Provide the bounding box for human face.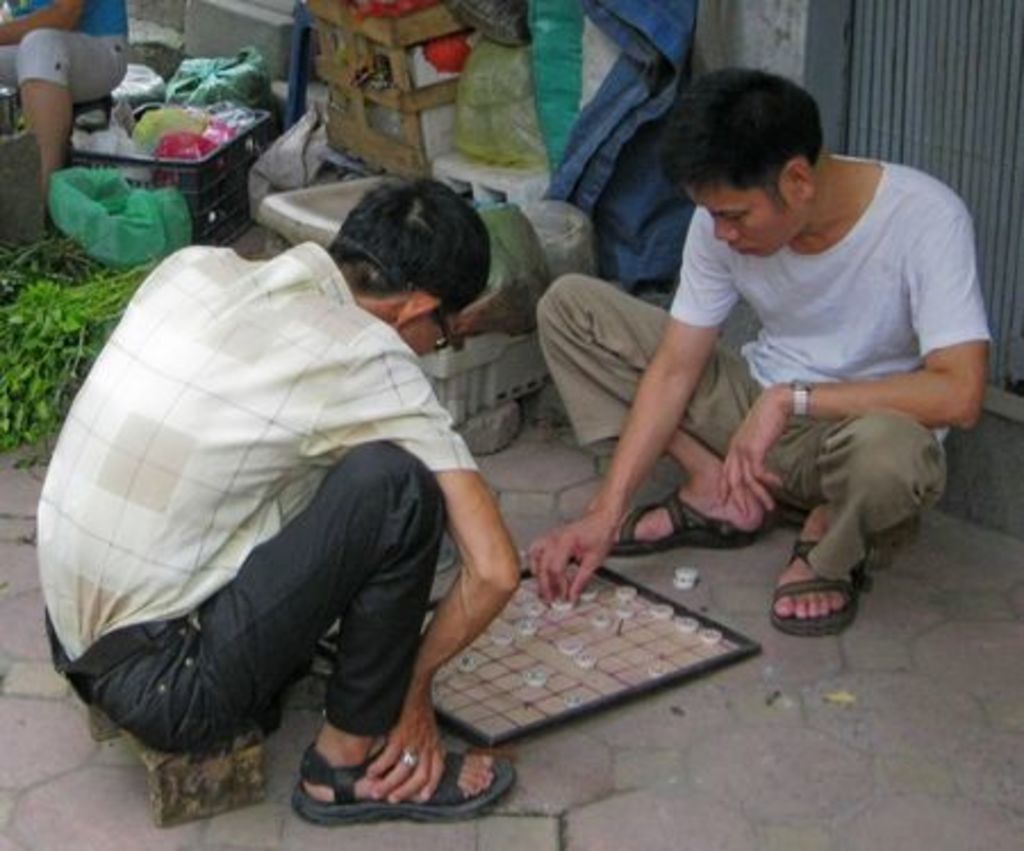
locate(680, 182, 803, 253).
